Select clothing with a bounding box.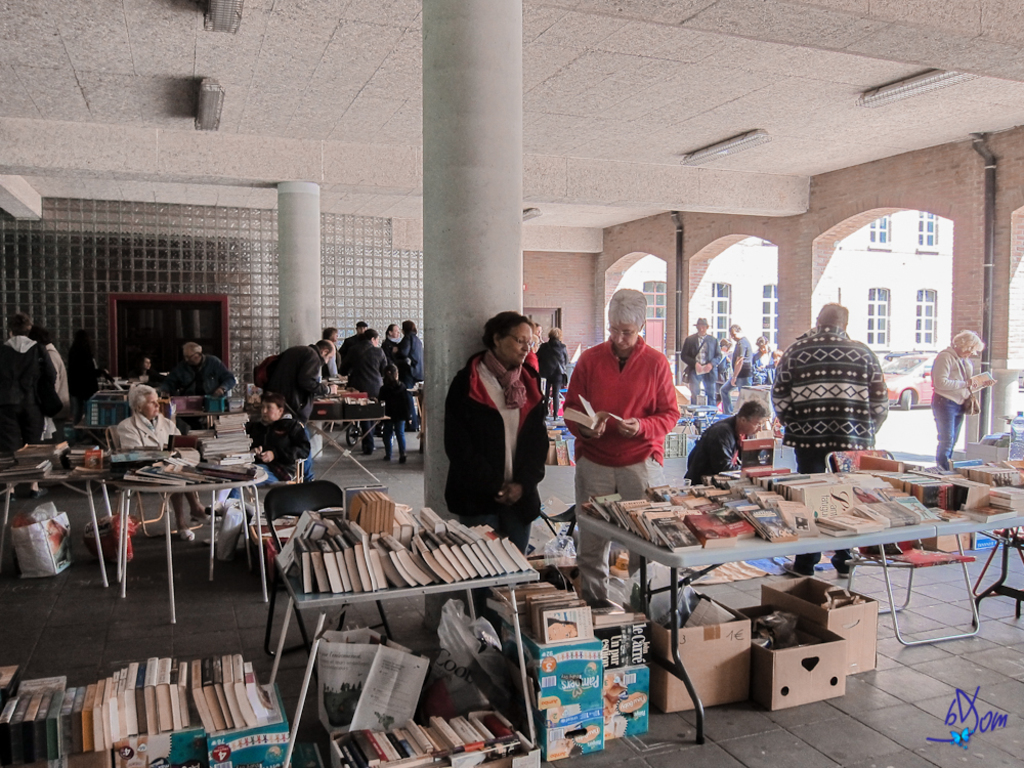
0/333/57/454.
